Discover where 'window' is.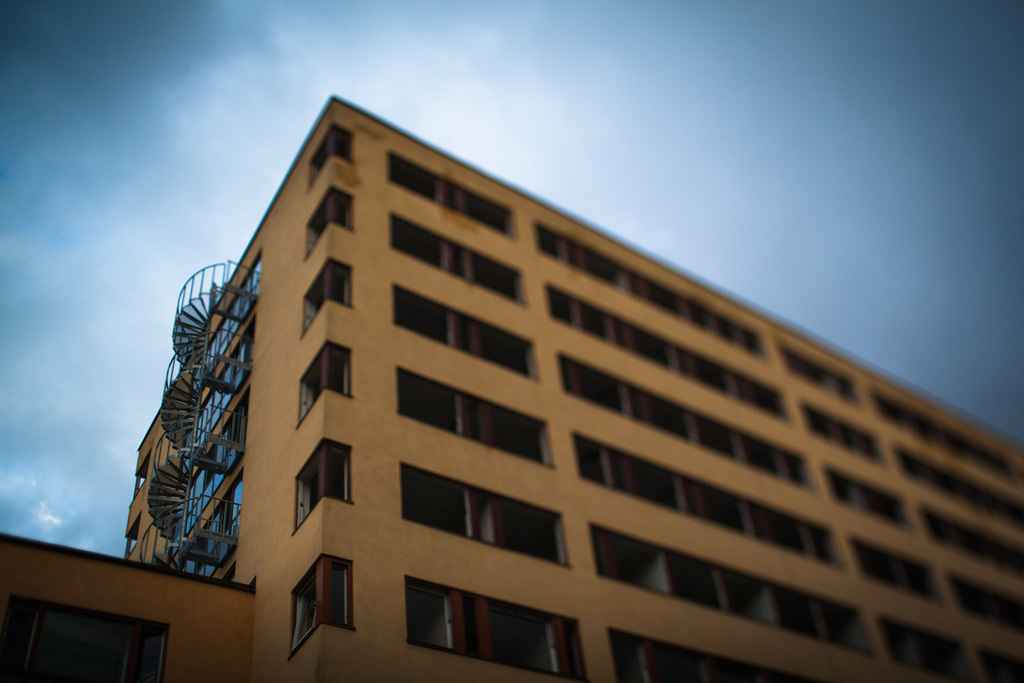
Discovered at box(825, 465, 913, 529).
